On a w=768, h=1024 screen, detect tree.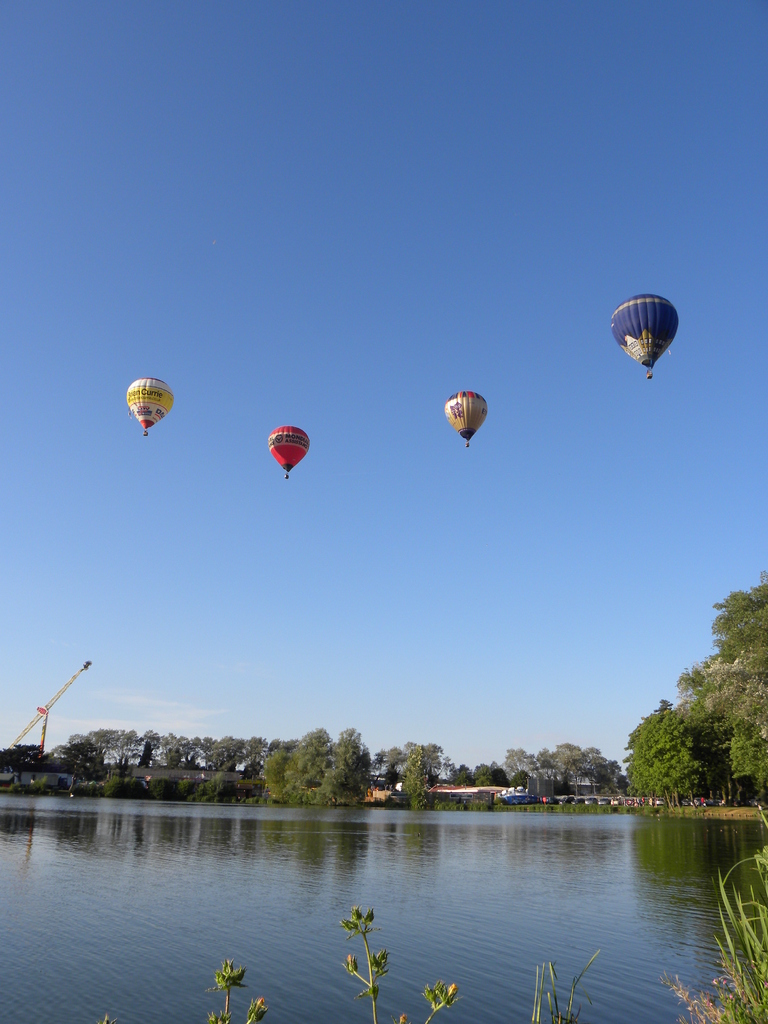
[x1=0, y1=717, x2=265, y2=804].
